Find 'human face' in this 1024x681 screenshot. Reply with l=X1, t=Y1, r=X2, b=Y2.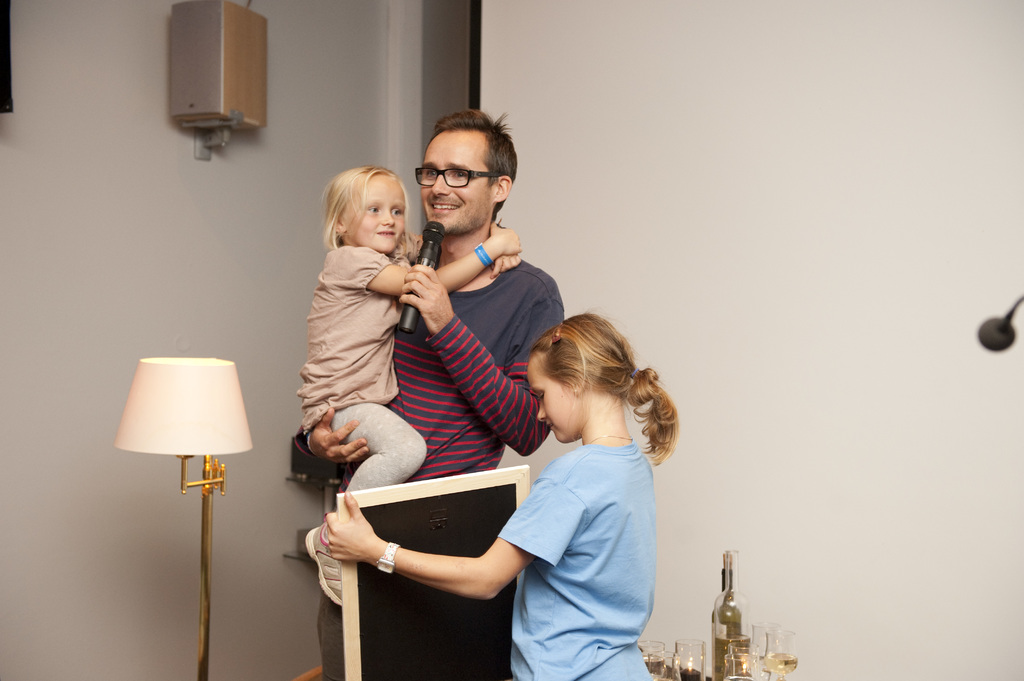
l=421, t=127, r=495, b=232.
